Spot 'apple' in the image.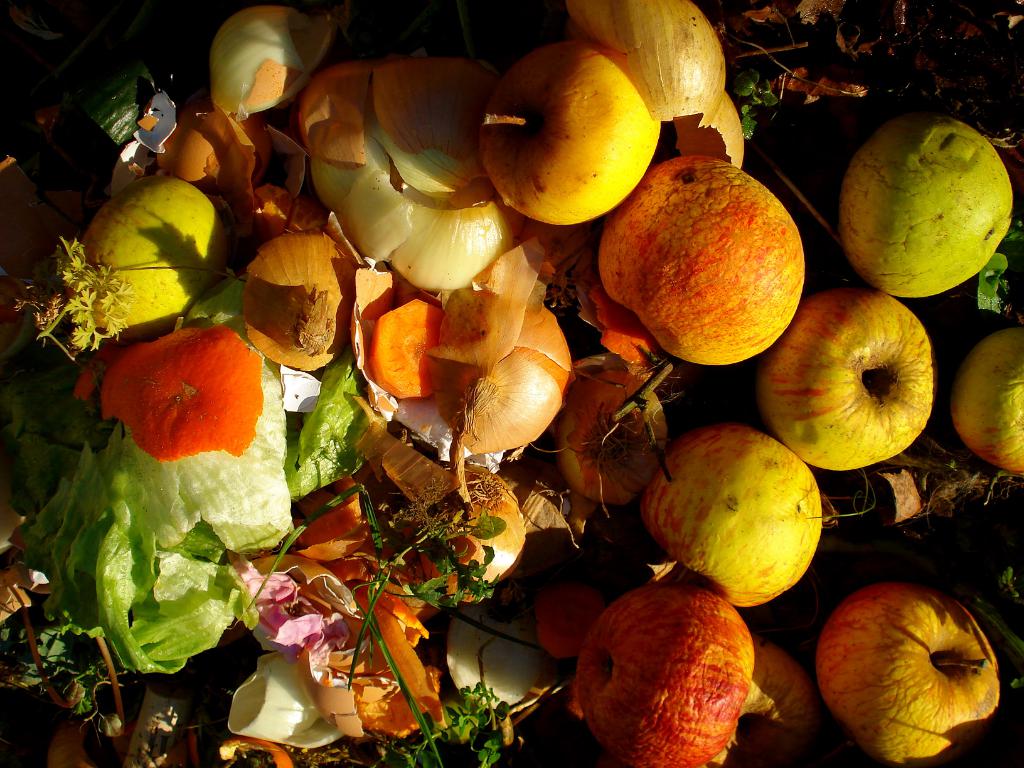
'apple' found at [x1=476, y1=44, x2=660, y2=227].
